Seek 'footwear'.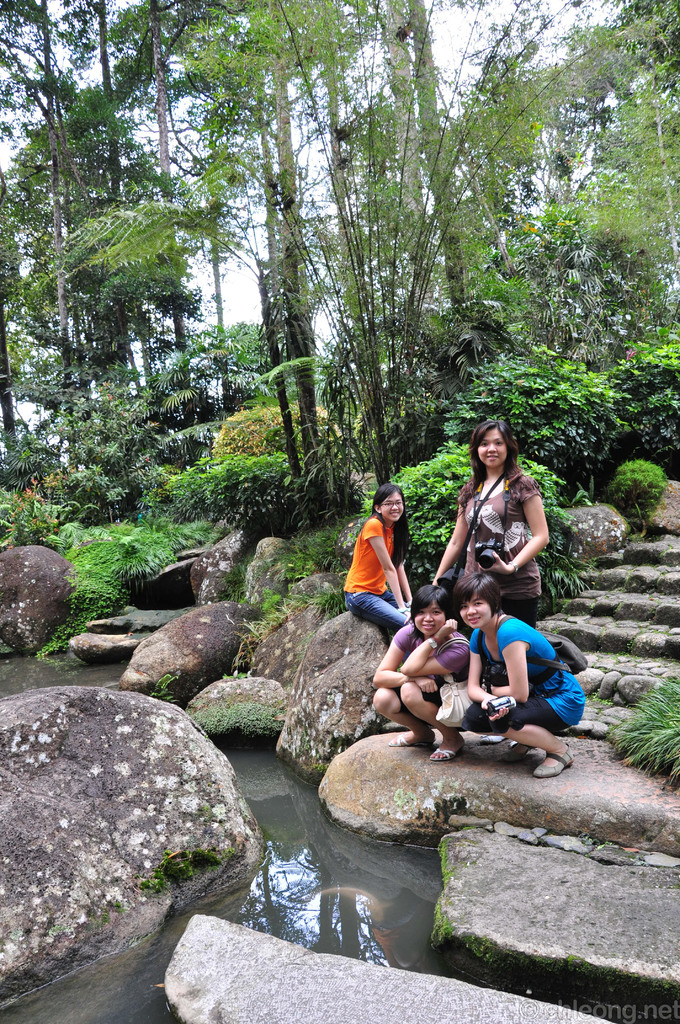
[387, 732, 435, 746].
